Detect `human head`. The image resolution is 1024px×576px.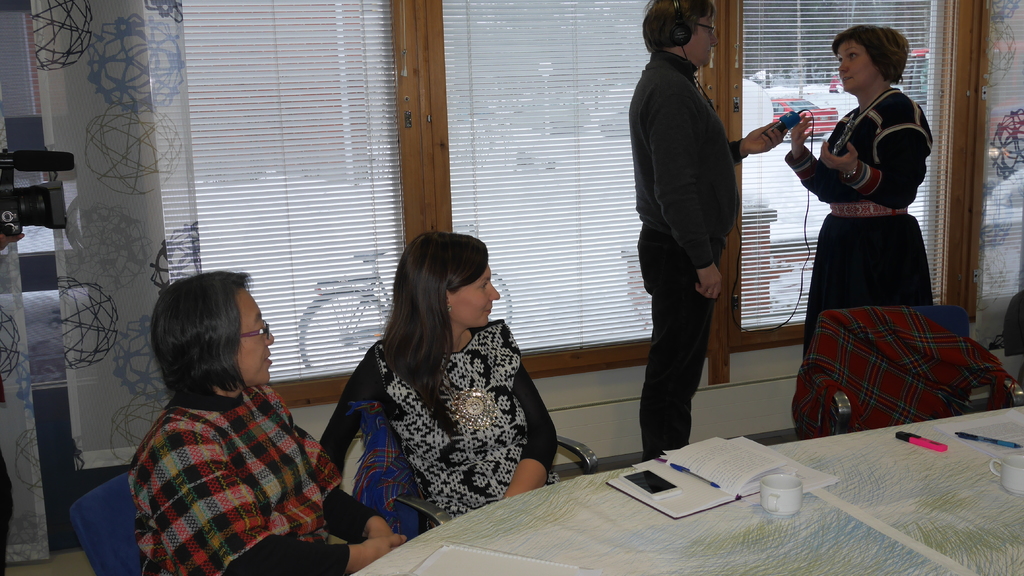
locate(391, 233, 503, 329).
